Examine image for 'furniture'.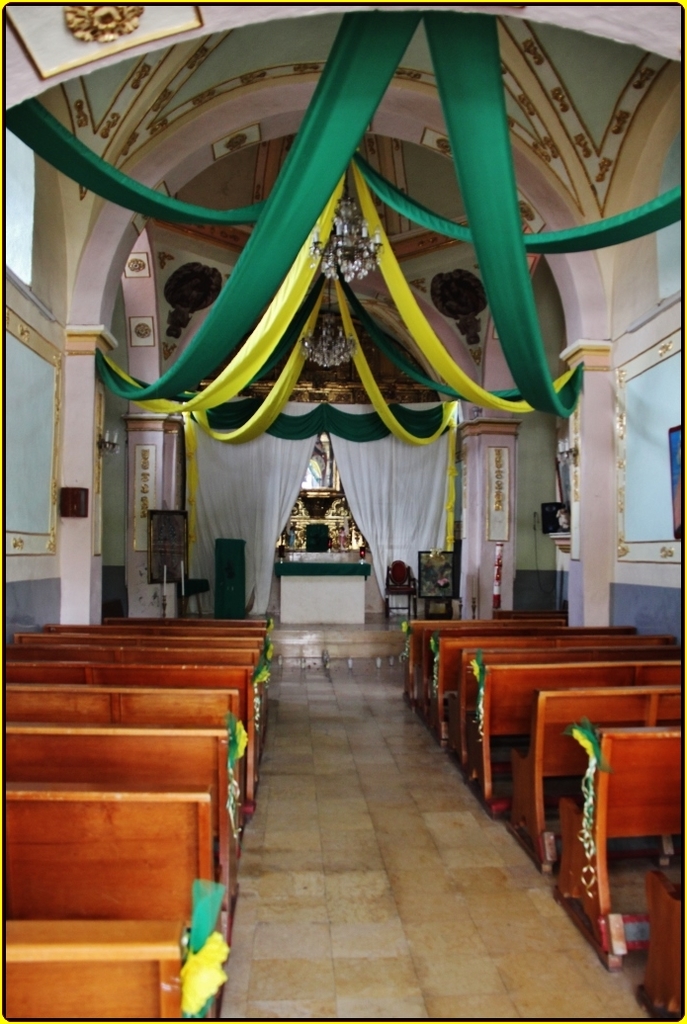
Examination result: [x1=416, y1=551, x2=459, y2=615].
